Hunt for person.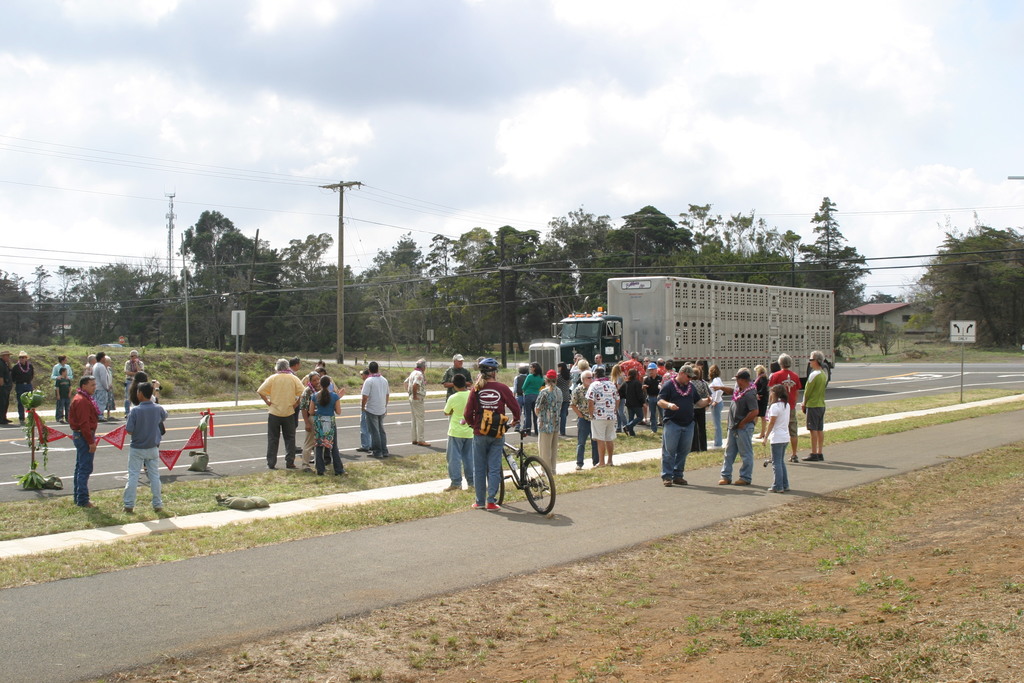
Hunted down at 712, 365, 762, 484.
